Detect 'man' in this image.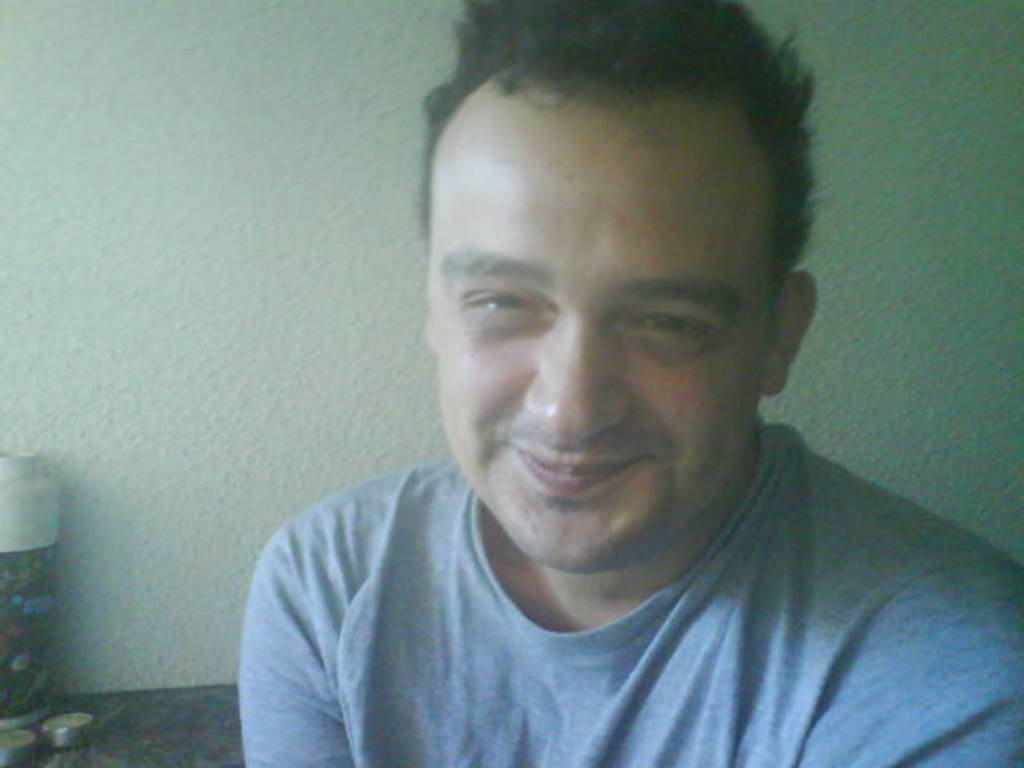
Detection: [x1=205, y1=18, x2=1023, y2=767].
